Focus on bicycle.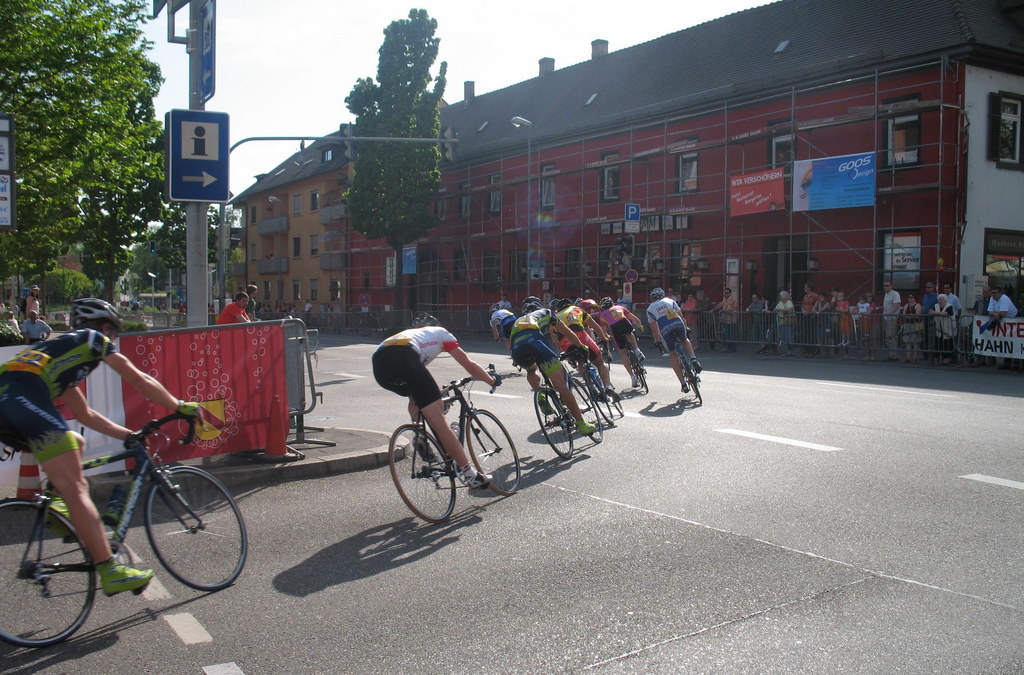
Focused at 653 326 701 404.
